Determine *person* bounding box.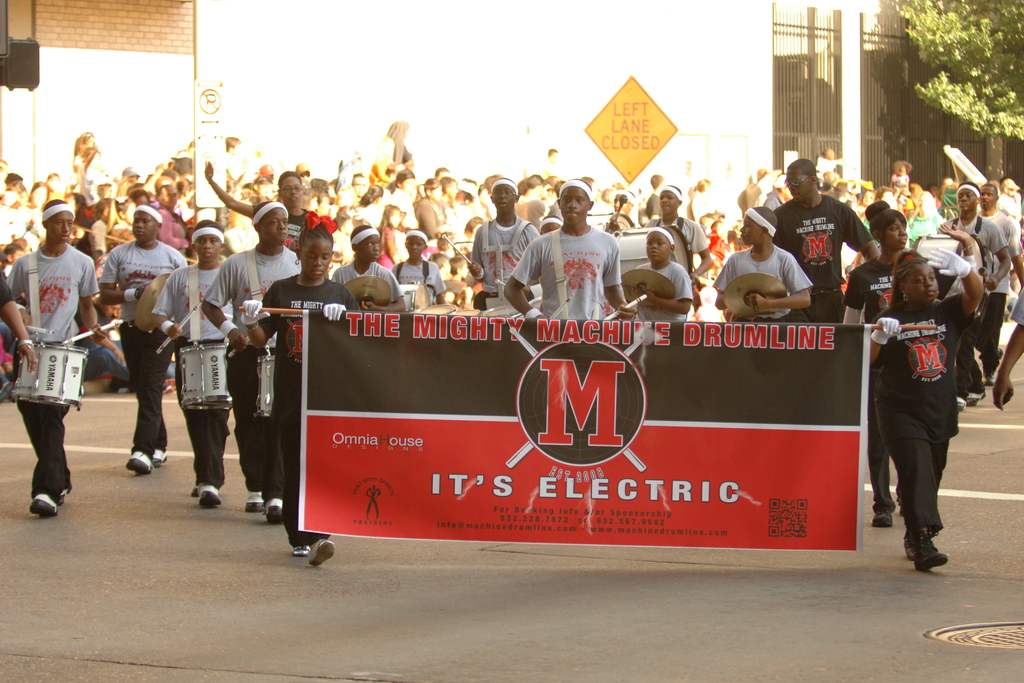
Determined: <box>774,159,877,321</box>.
